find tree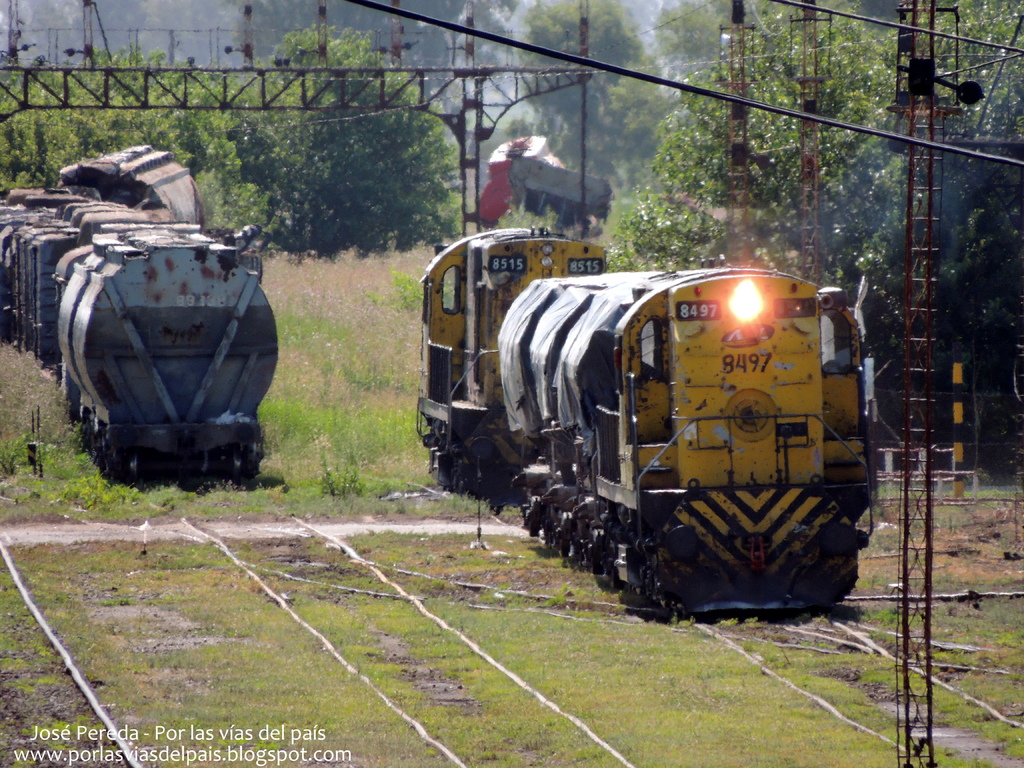
516 0 671 191
